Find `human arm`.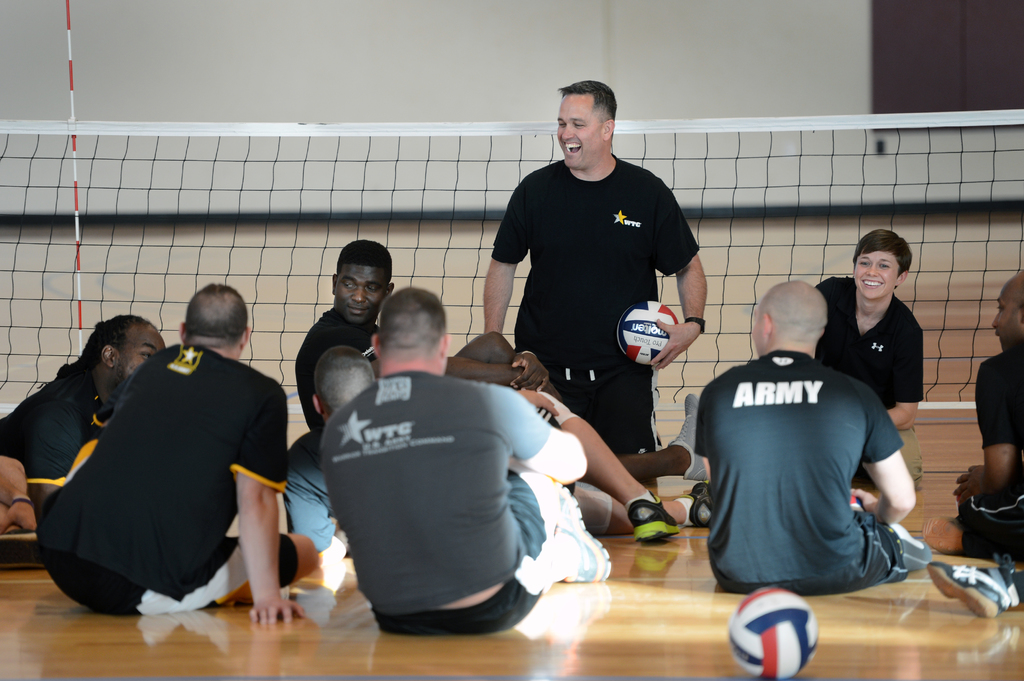
box(327, 322, 563, 401).
